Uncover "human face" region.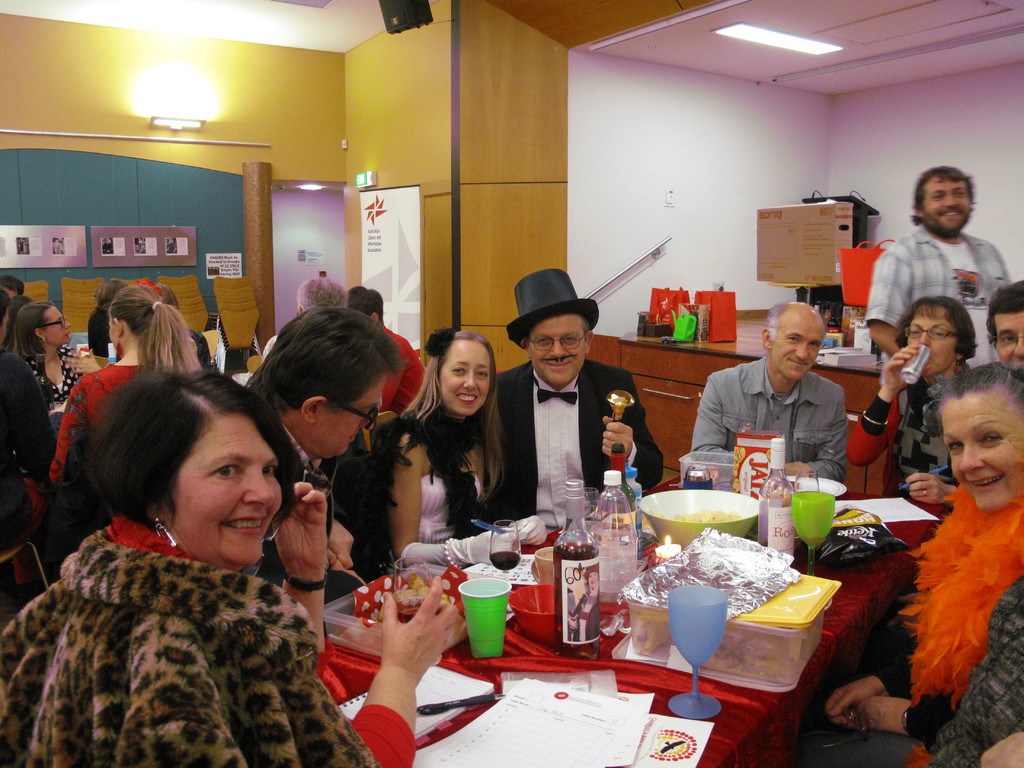
Uncovered: region(771, 305, 824, 385).
